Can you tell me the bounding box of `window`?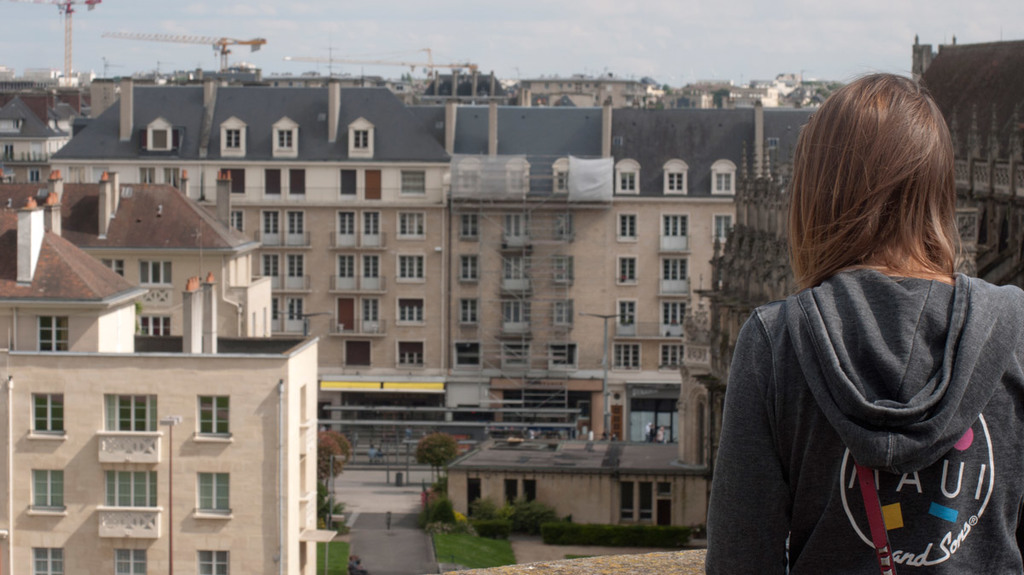
bbox=[194, 394, 229, 438].
